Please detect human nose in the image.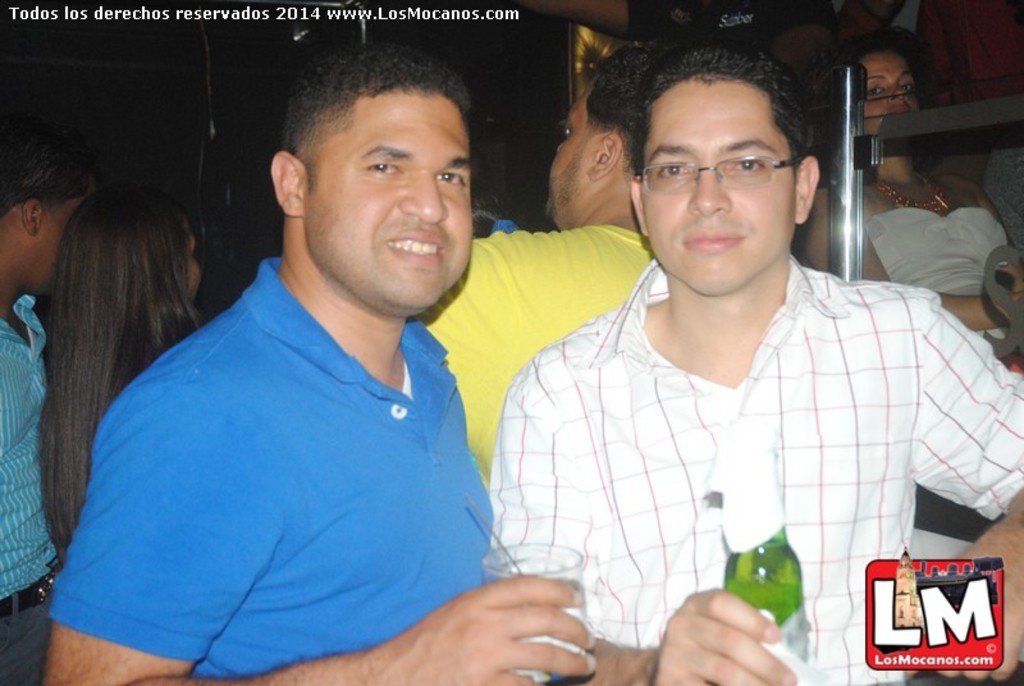
(686,170,730,214).
